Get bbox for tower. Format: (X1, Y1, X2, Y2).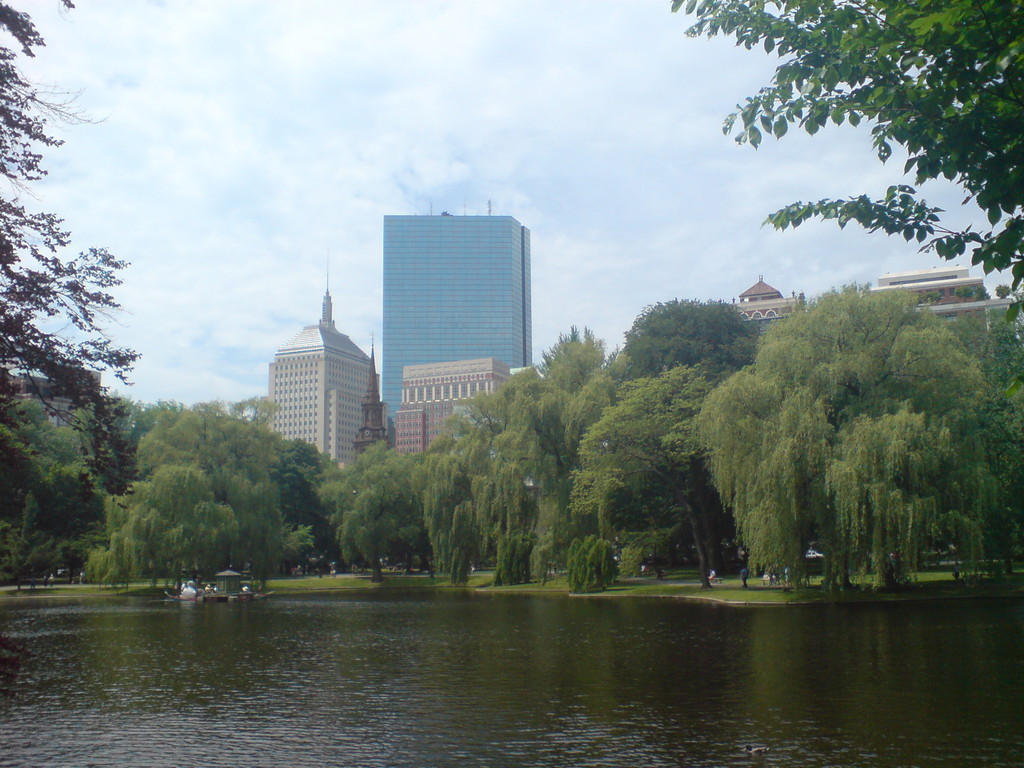
(356, 349, 399, 456).
